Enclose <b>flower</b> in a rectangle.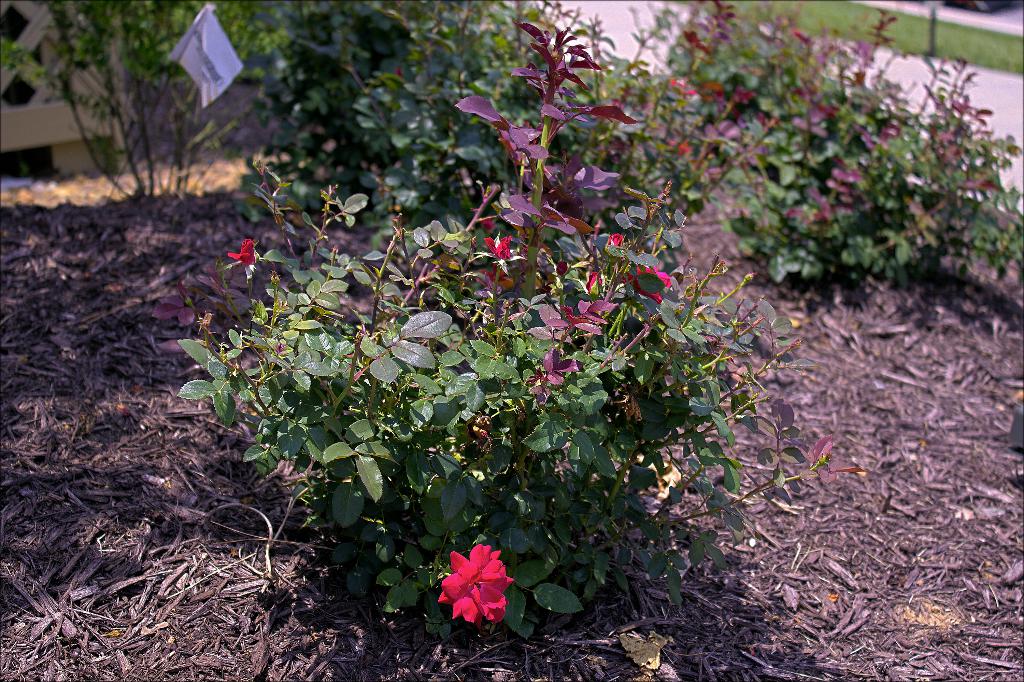
box(819, 455, 832, 466).
